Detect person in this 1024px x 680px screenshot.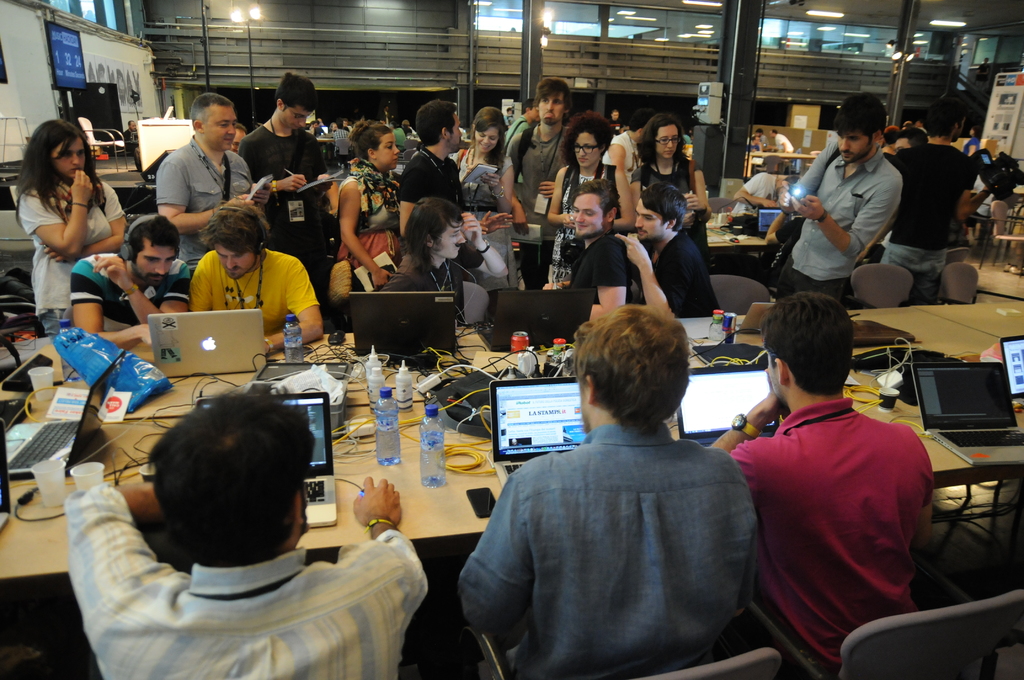
Detection: BBox(330, 117, 401, 305).
